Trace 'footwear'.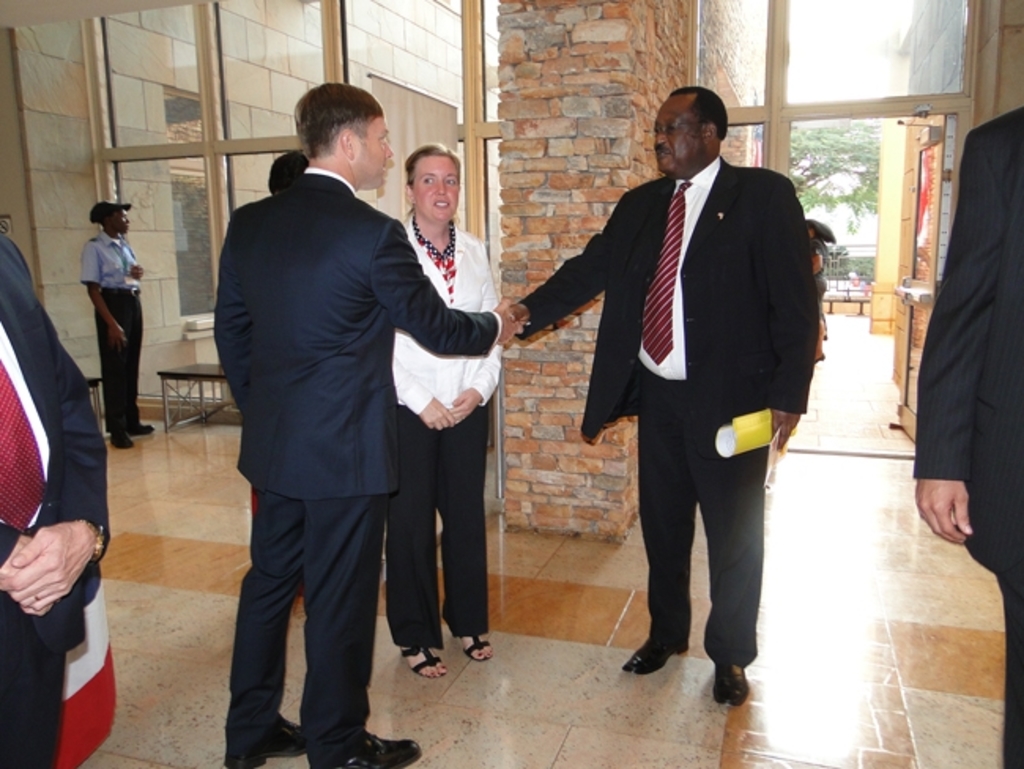
Traced to <box>129,414,159,430</box>.
